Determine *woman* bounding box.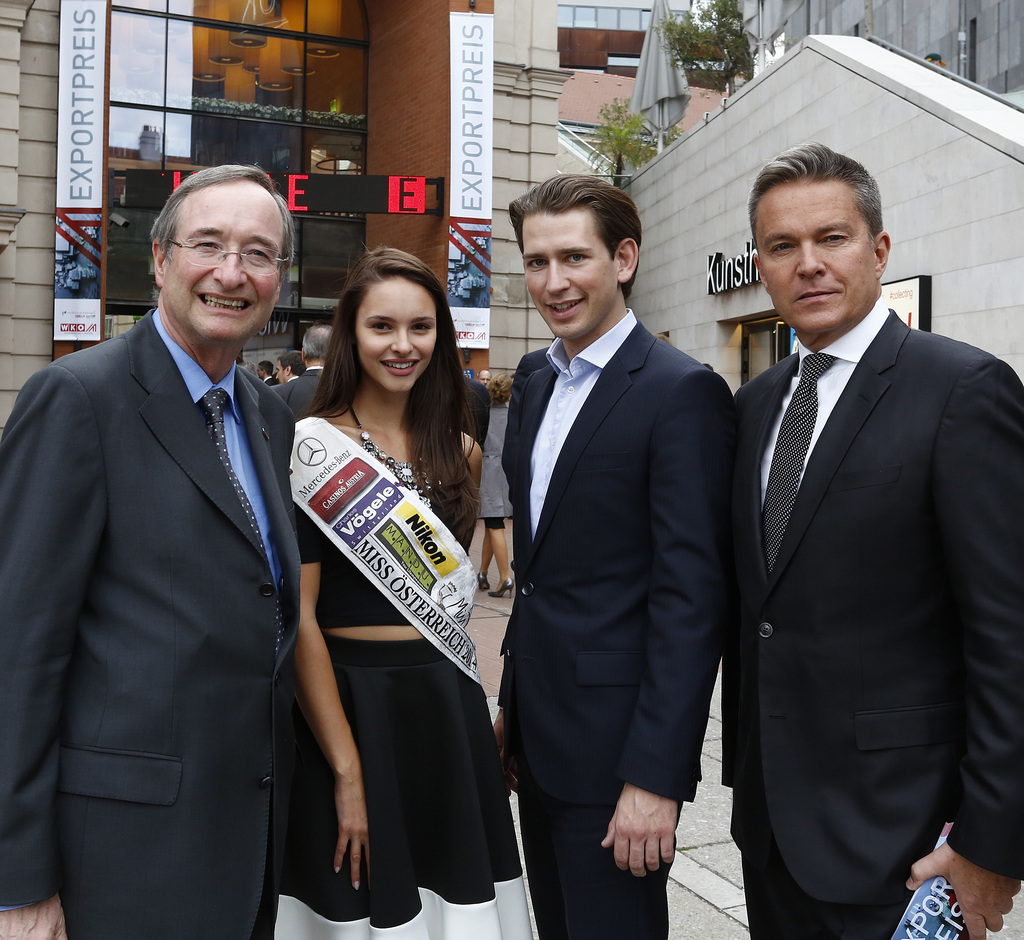
Determined: (478, 373, 513, 599).
